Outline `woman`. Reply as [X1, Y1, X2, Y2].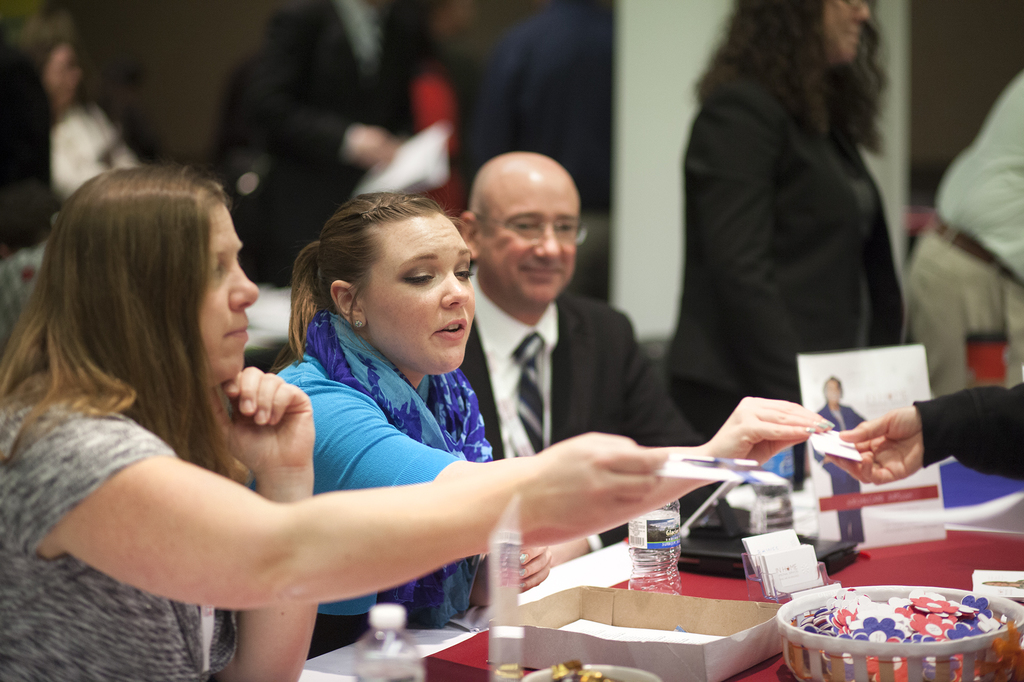
[269, 189, 831, 649].
